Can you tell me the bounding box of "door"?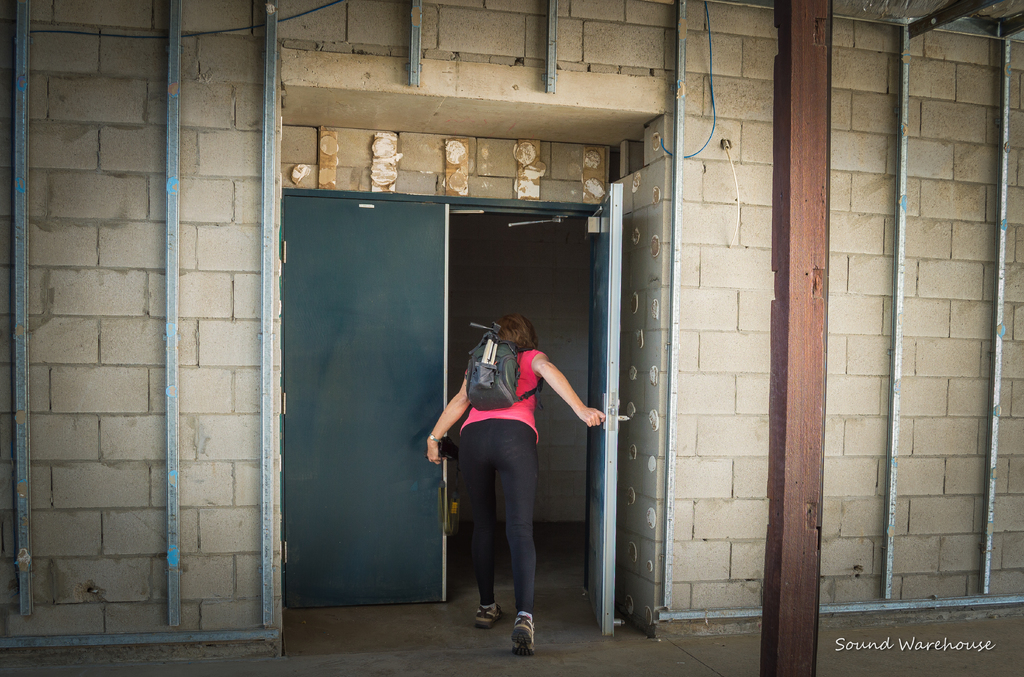
locate(266, 84, 703, 666).
